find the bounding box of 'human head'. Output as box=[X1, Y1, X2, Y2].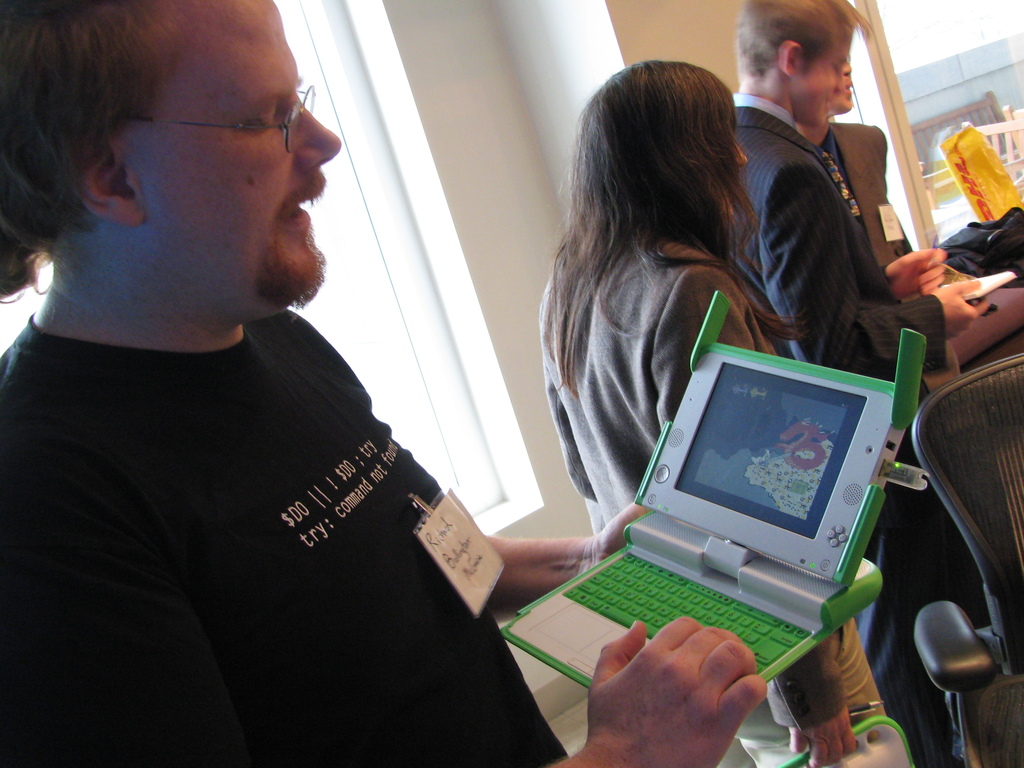
box=[740, 0, 860, 119].
